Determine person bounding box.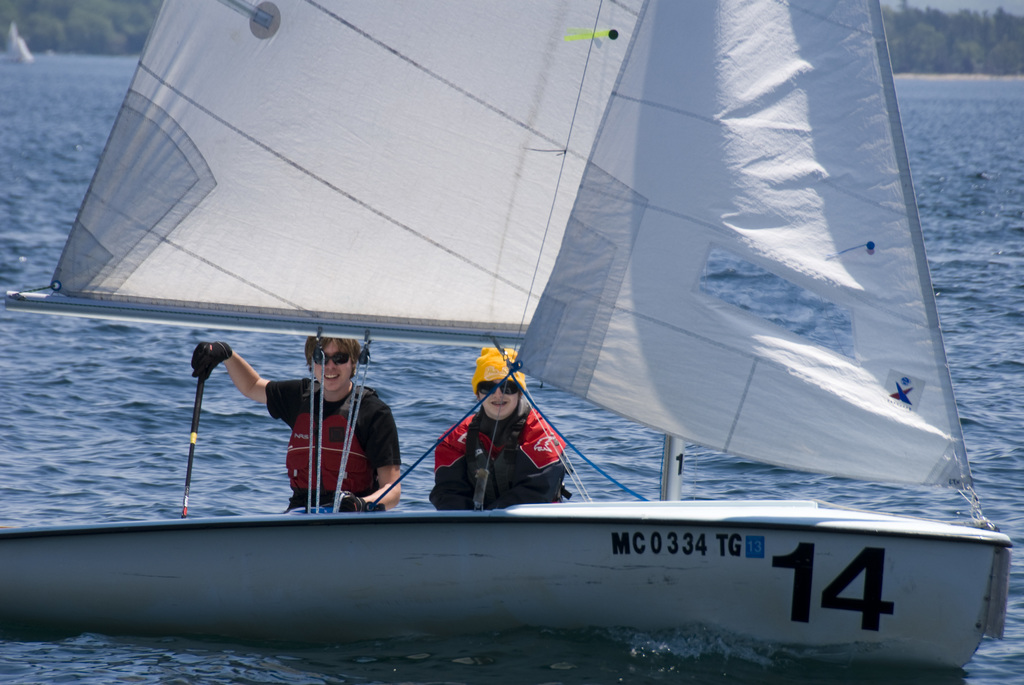
Determined: x1=199, y1=336, x2=412, y2=515.
